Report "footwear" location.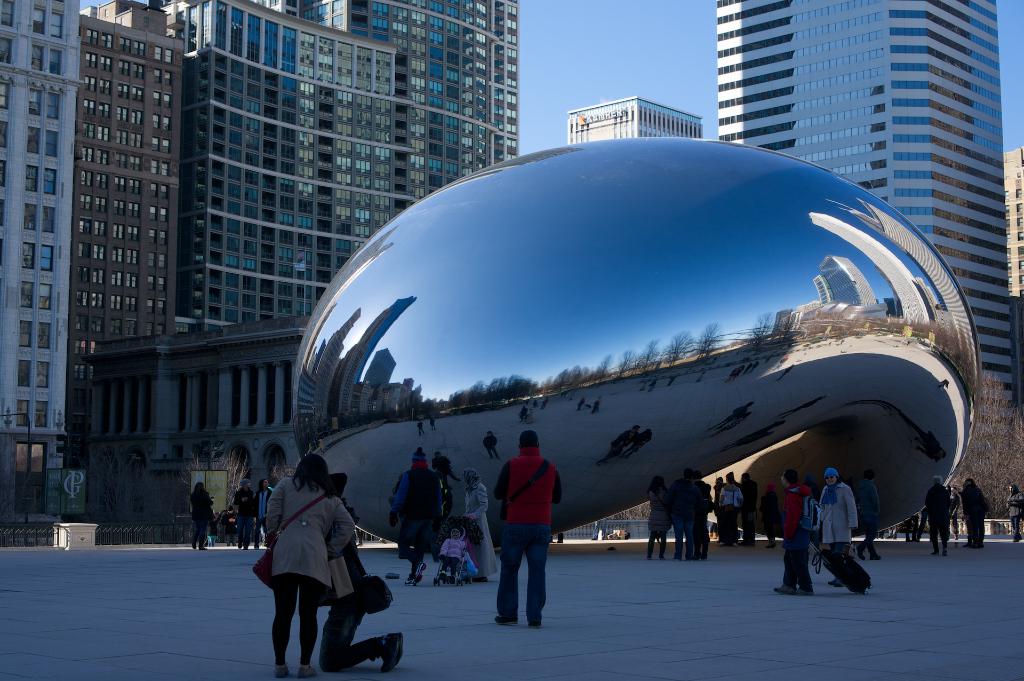
Report: box=[381, 633, 409, 671].
